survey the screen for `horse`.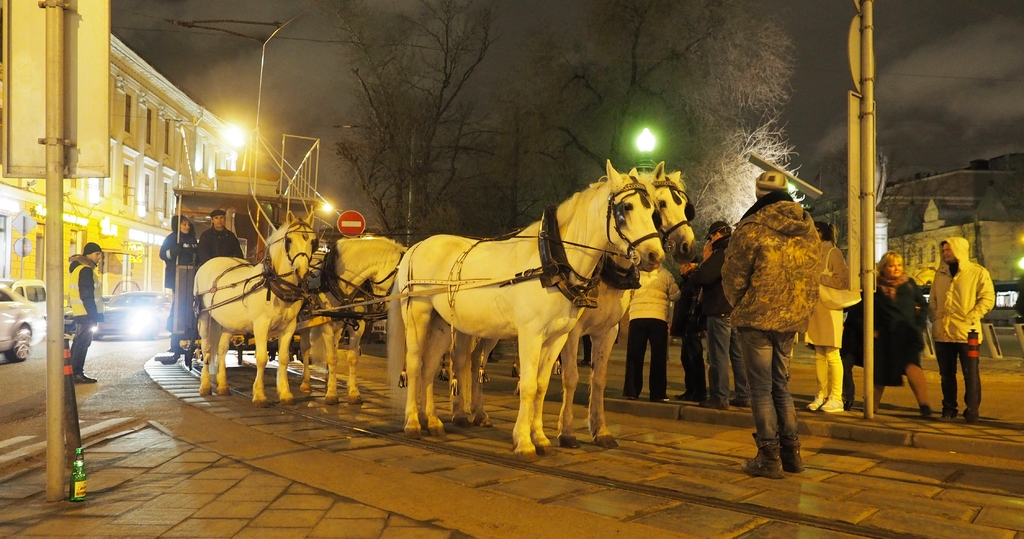
Survey found: {"x1": 194, "y1": 210, "x2": 319, "y2": 412}.
